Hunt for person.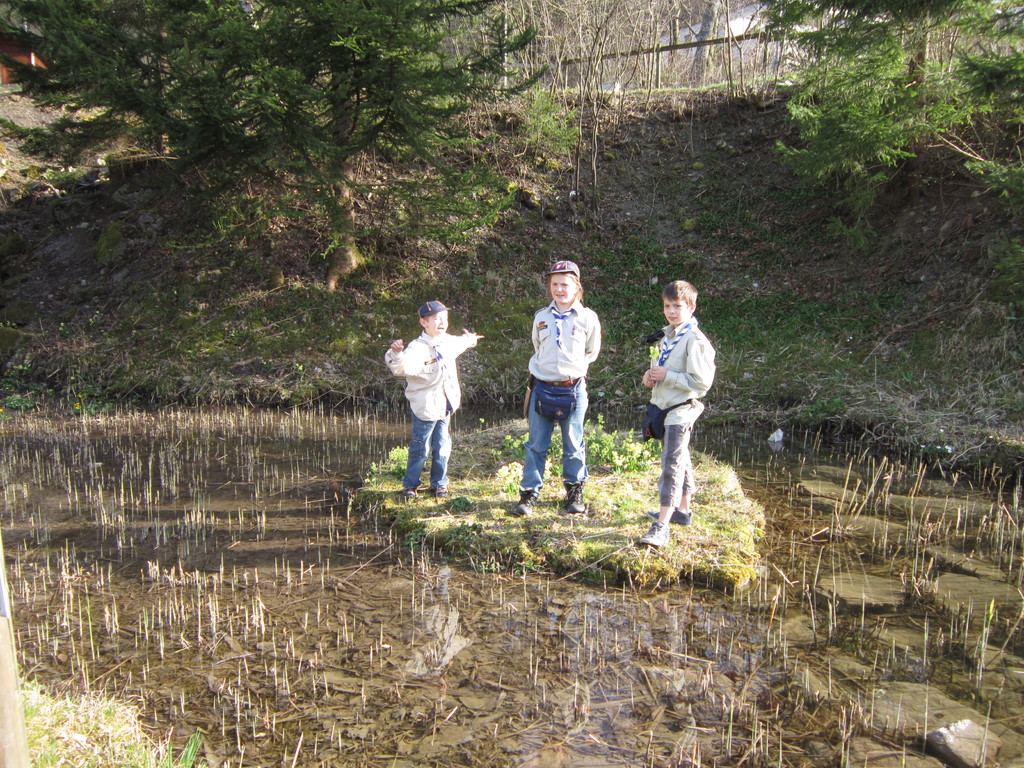
Hunted down at x1=511, y1=262, x2=589, y2=517.
